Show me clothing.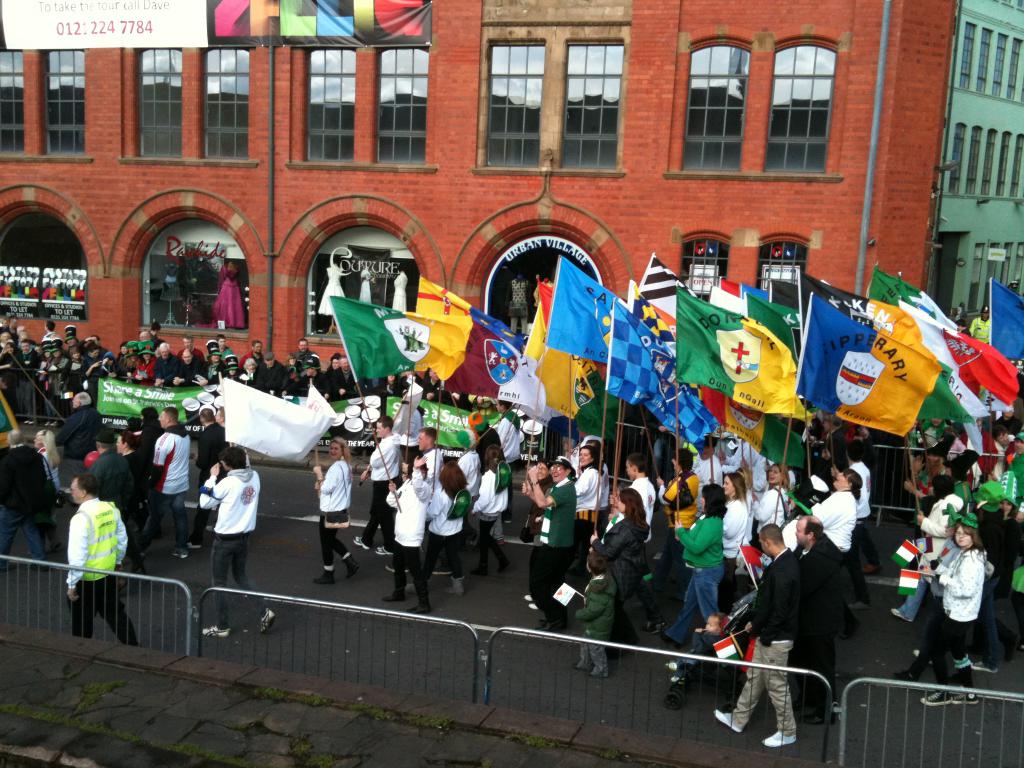
clothing is here: [380, 481, 432, 588].
